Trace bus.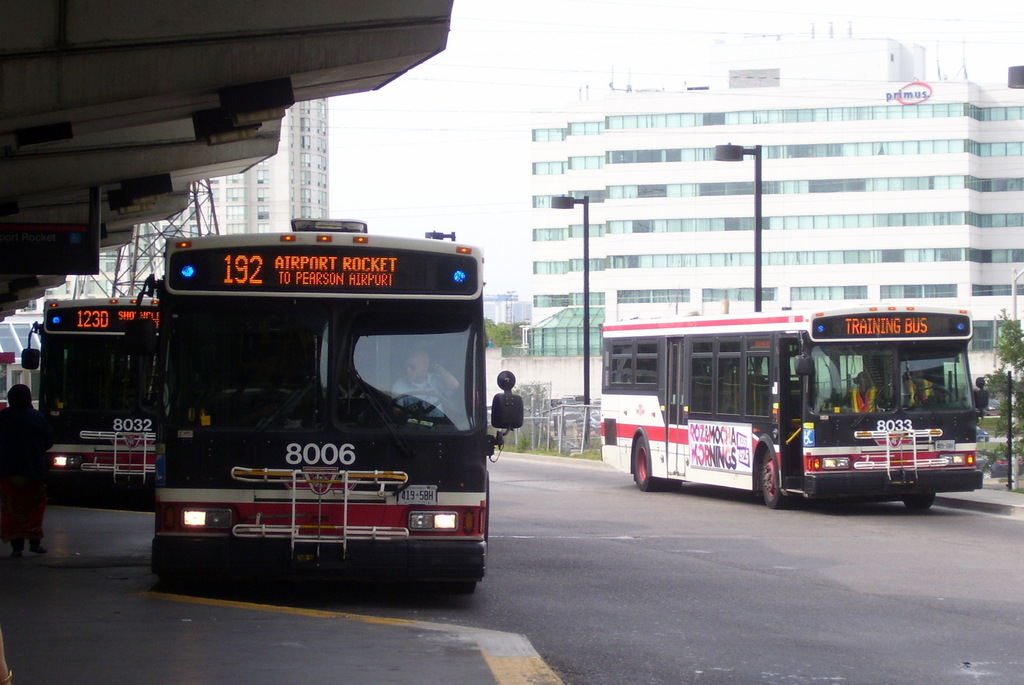
Traced to <bbox>148, 211, 527, 594</bbox>.
